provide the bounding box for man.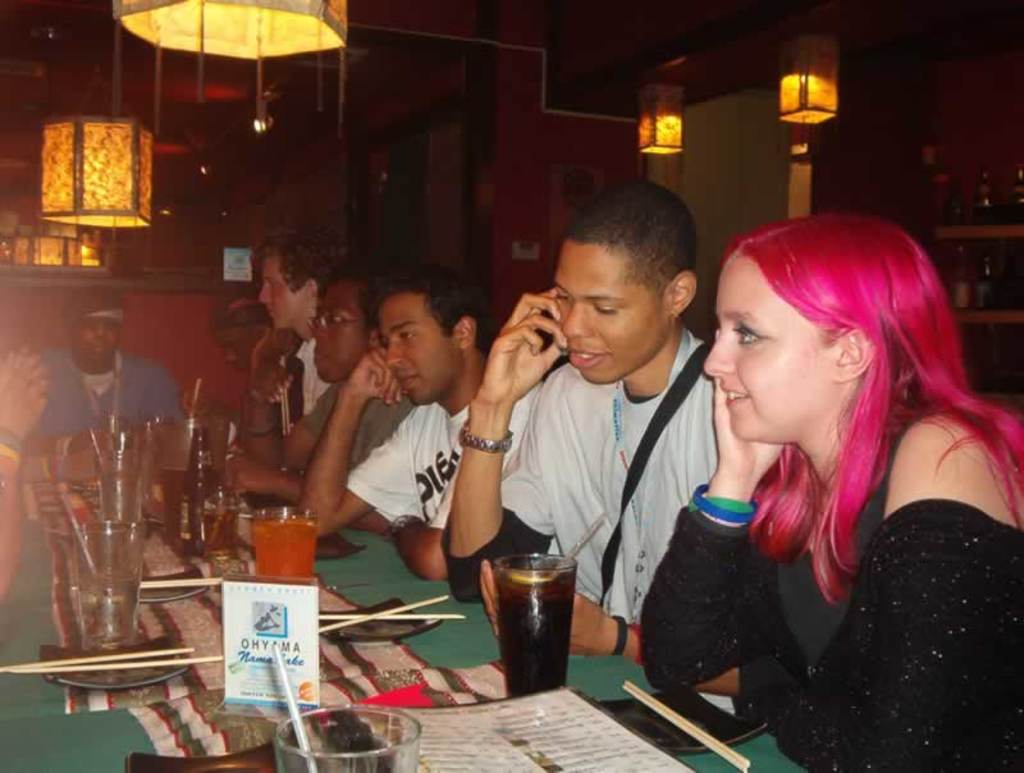
left=221, top=229, right=339, bottom=522.
